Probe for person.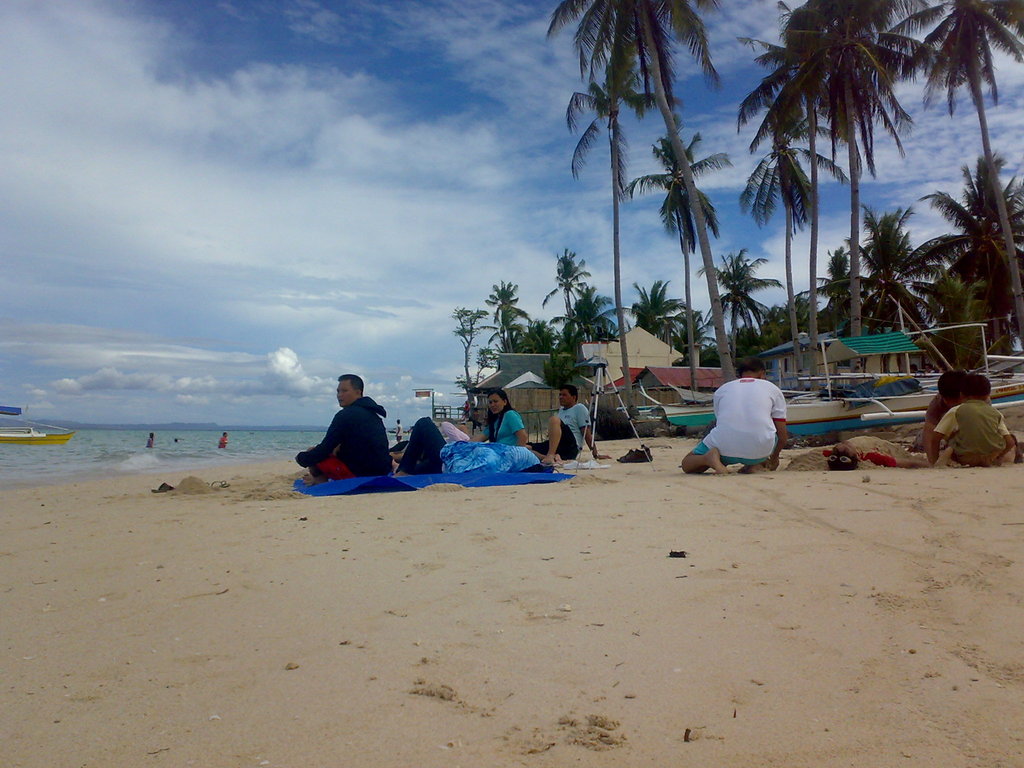
Probe result: {"left": 174, "top": 438, "right": 180, "bottom": 442}.
